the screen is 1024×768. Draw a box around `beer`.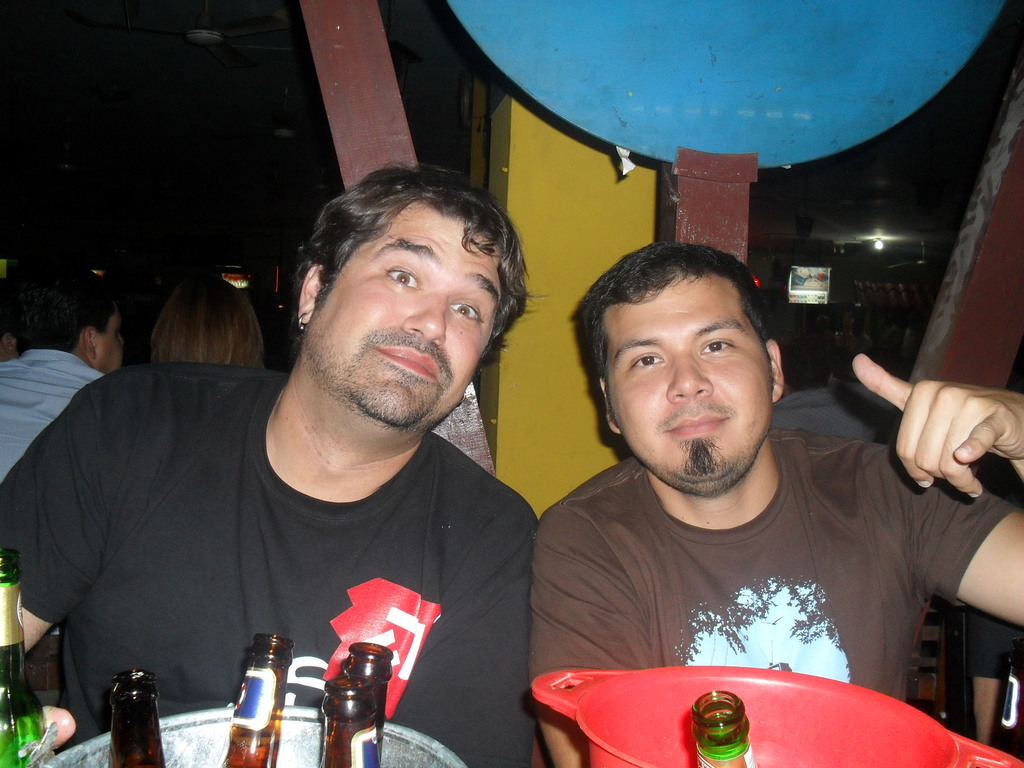
box=[101, 666, 170, 765].
